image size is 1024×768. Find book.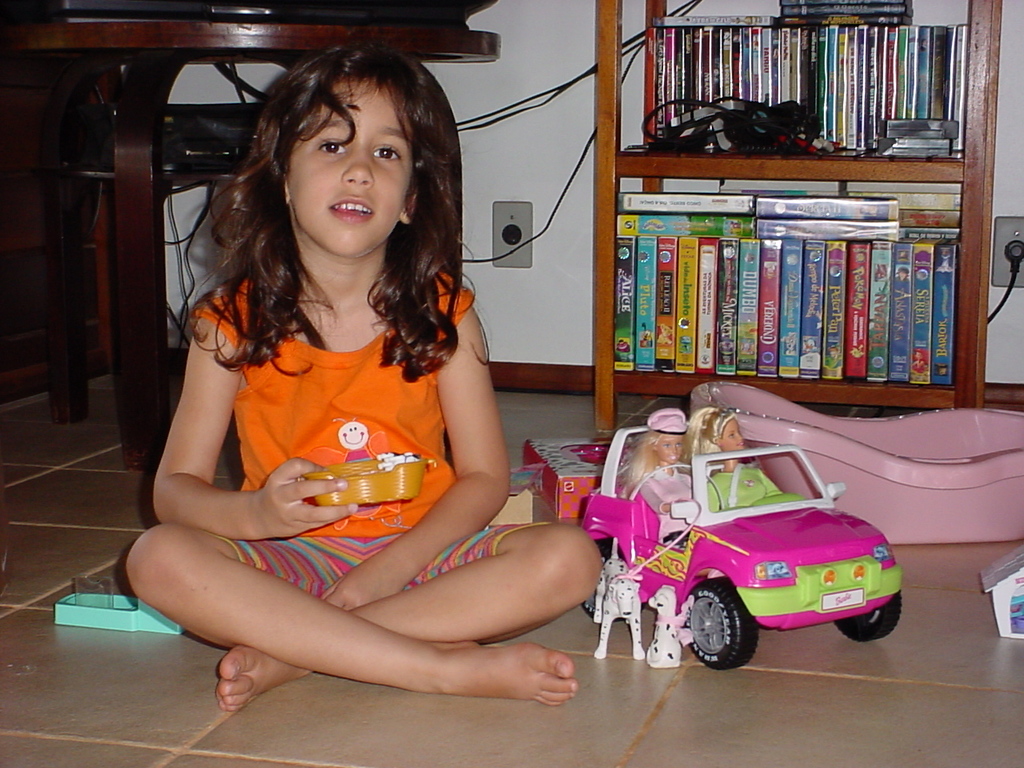
locate(938, 235, 960, 389).
